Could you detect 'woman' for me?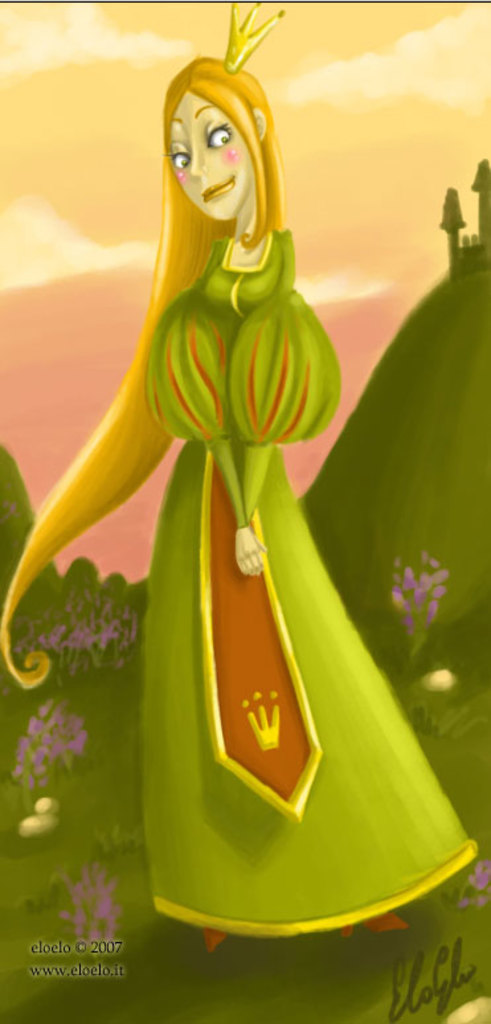
Detection result: bbox=[0, 0, 478, 964].
